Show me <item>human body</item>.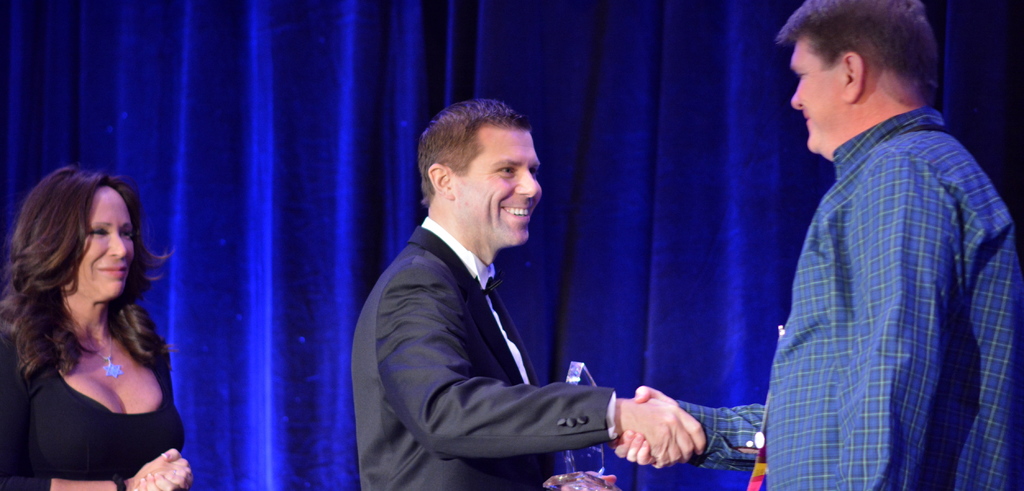
<item>human body</item> is here: crop(355, 108, 639, 490).
